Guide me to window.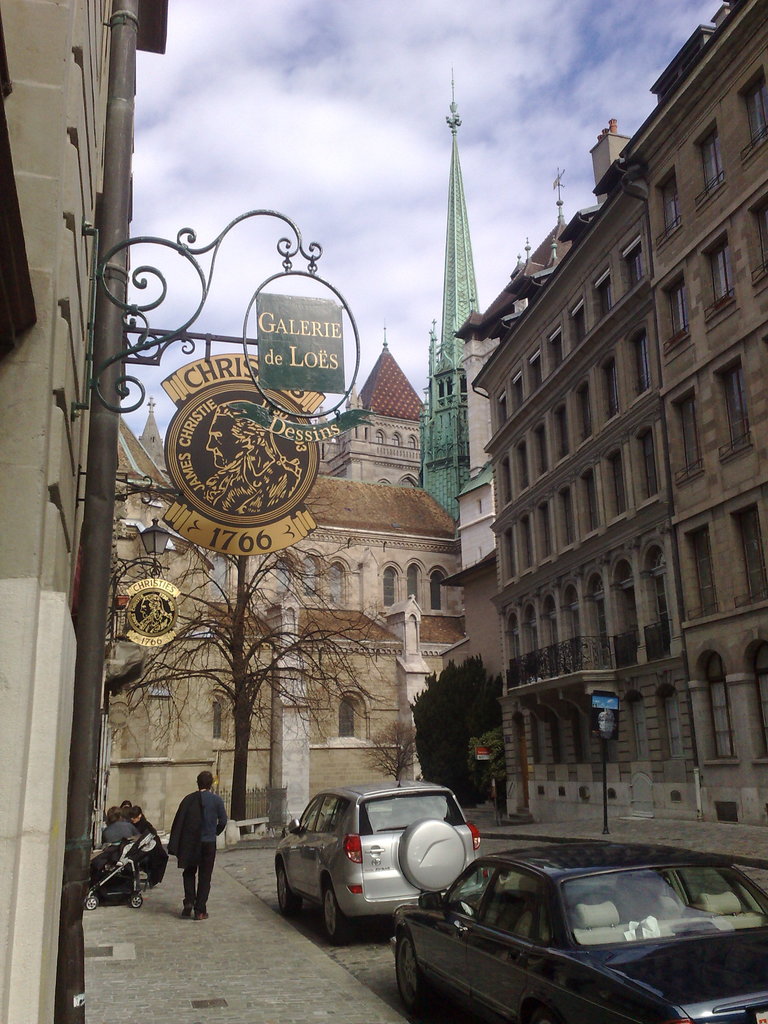
Guidance: bbox=[698, 136, 717, 199].
